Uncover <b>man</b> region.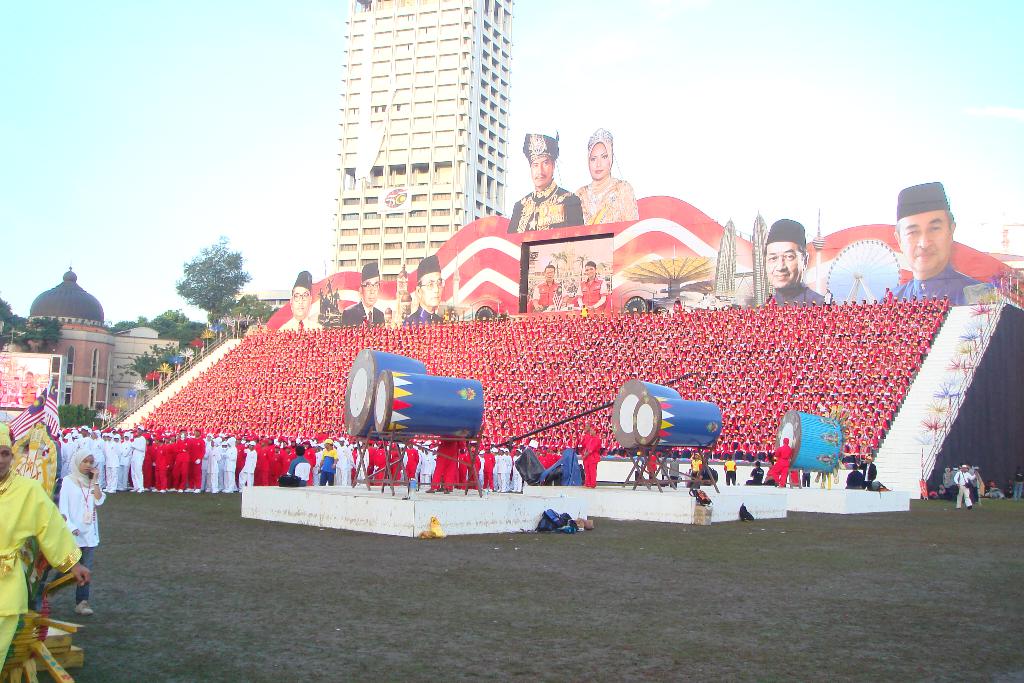
Uncovered: 762,218,827,307.
